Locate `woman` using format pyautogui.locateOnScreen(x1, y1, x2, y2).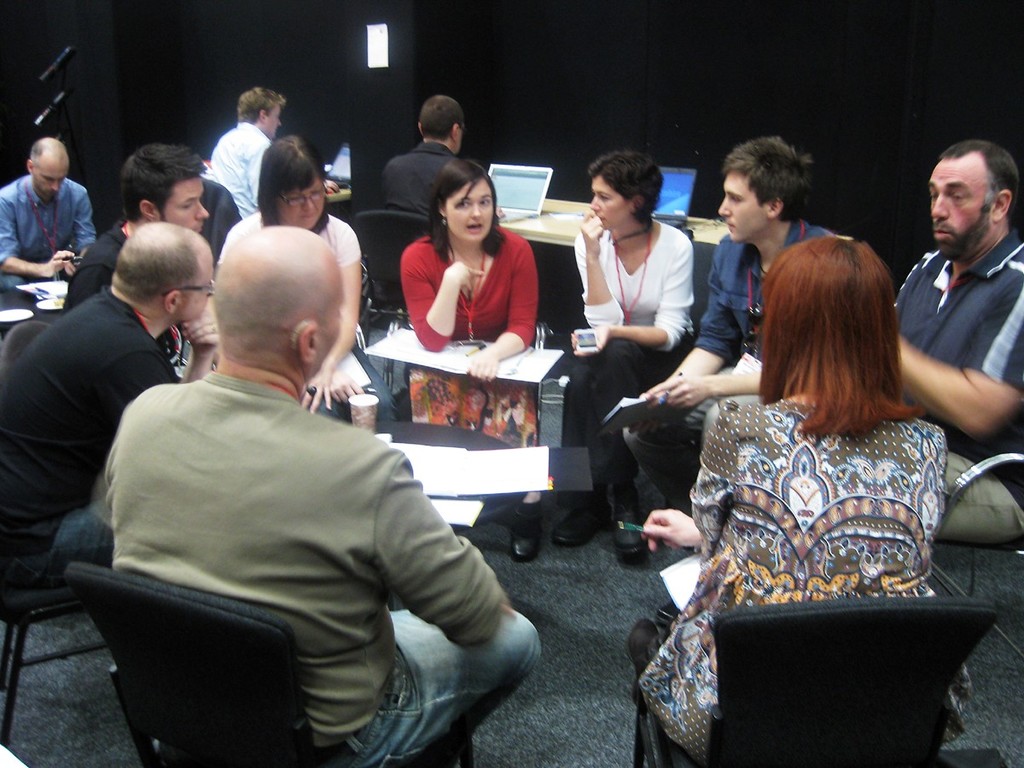
pyautogui.locateOnScreen(398, 158, 544, 559).
